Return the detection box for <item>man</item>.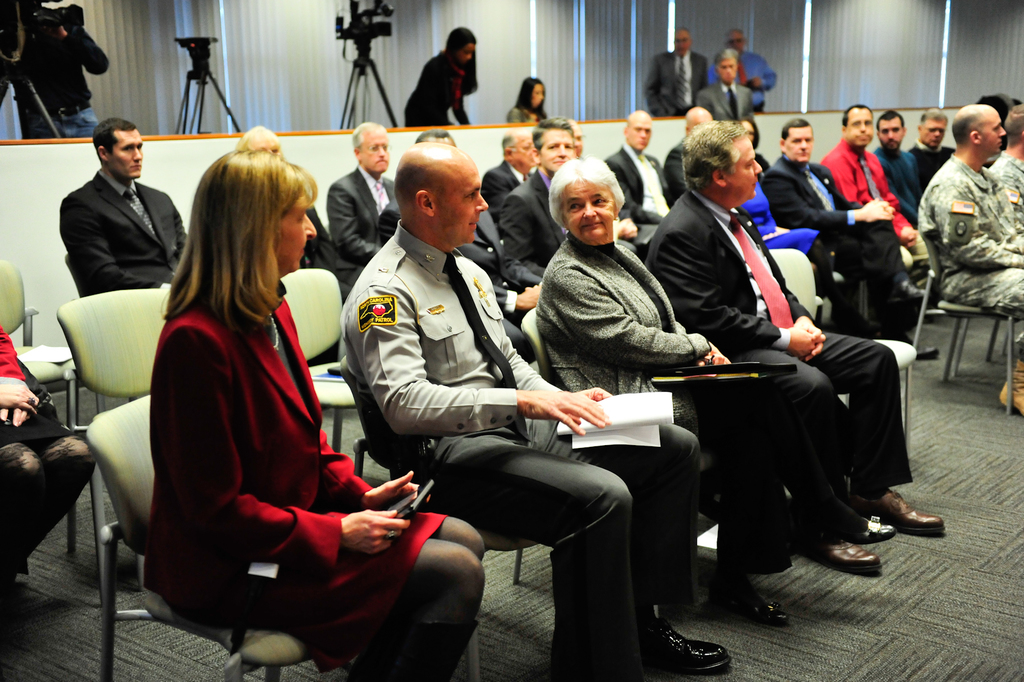
bbox(872, 105, 923, 231).
